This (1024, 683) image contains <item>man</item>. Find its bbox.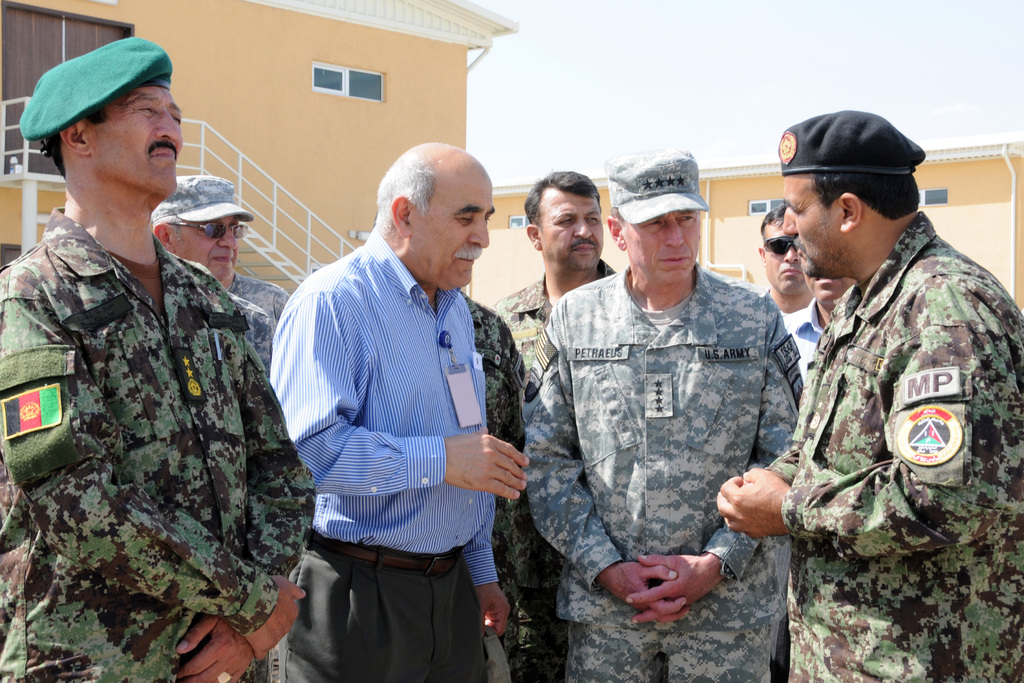
(755,199,813,315).
